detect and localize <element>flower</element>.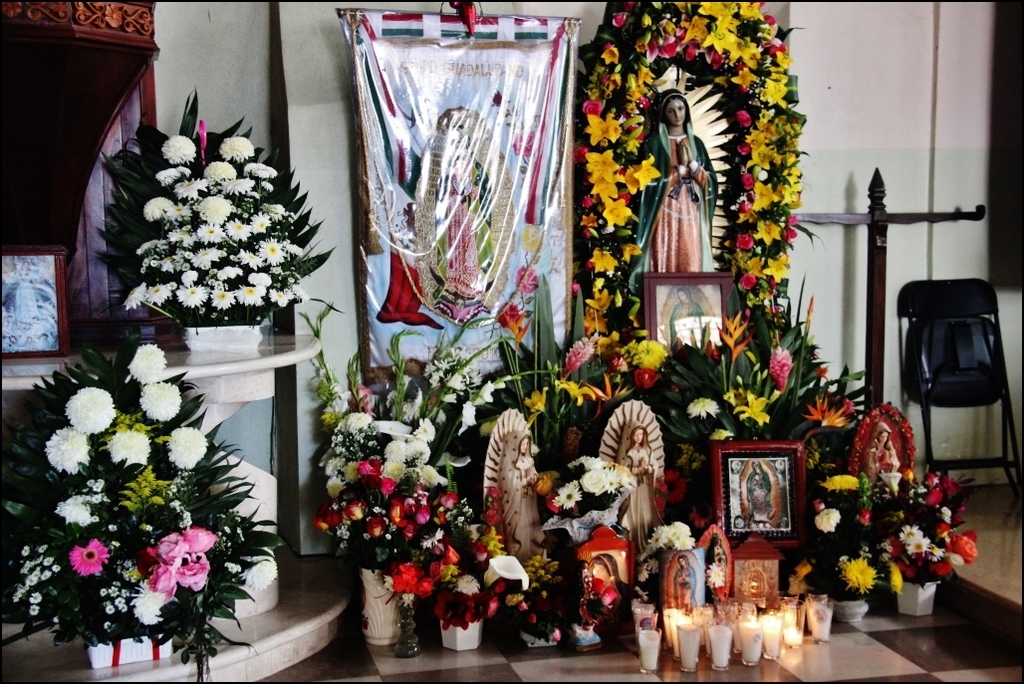
Localized at <region>500, 299, 523, 342</region>.
